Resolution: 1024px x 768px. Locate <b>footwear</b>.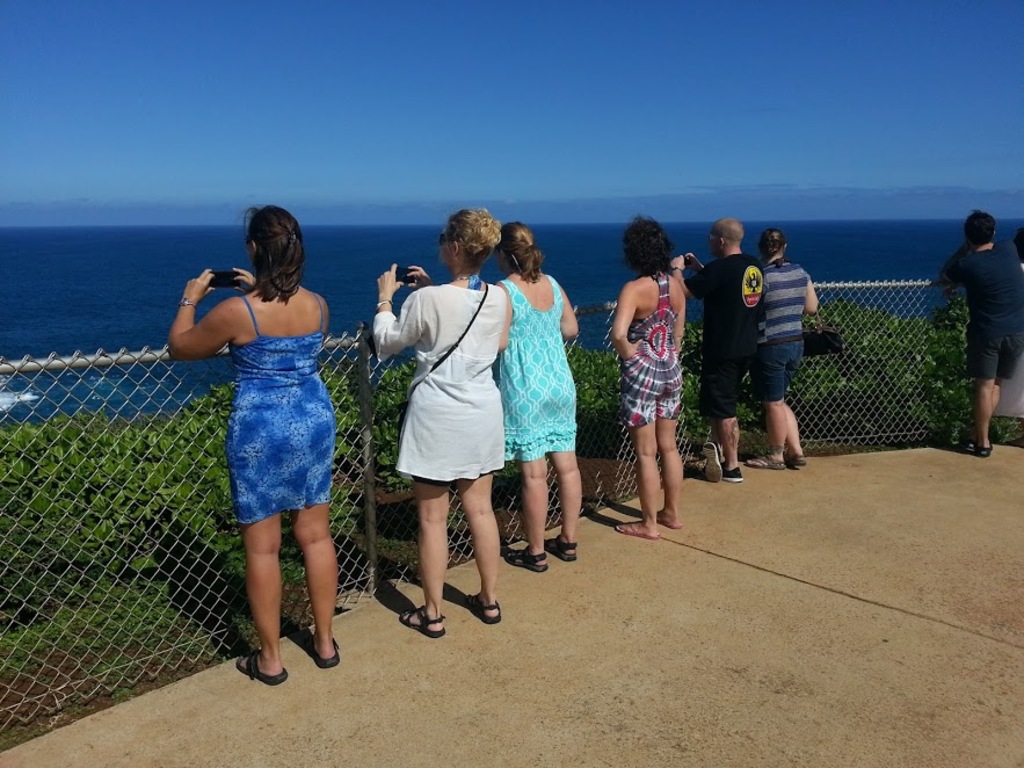
locate(503, 546, 549, 572).
